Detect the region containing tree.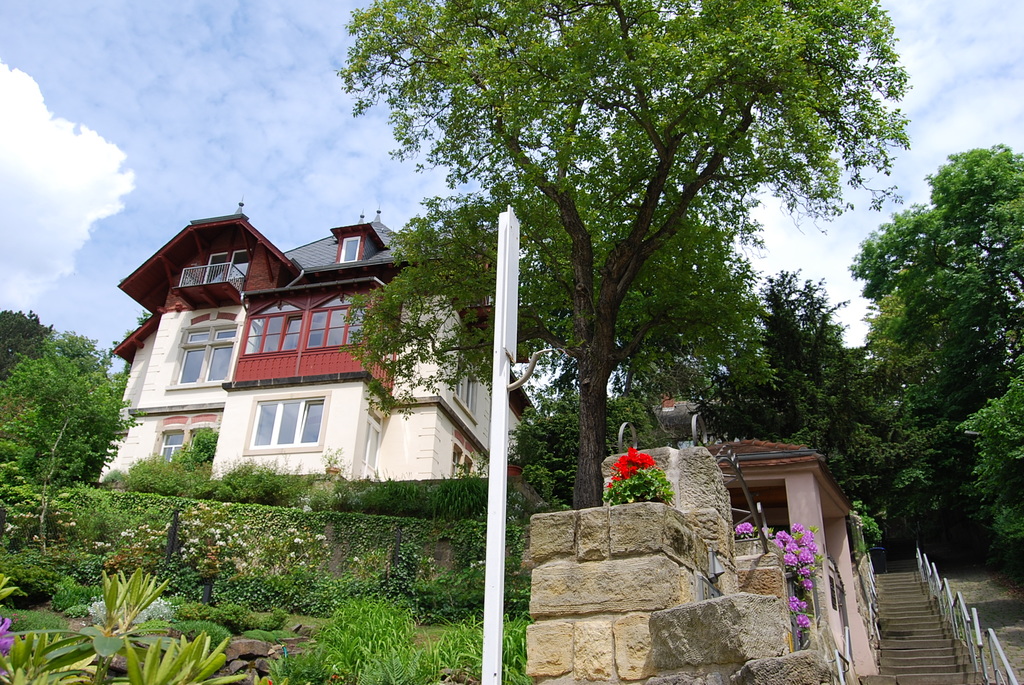
Rect(0, 307, 54, 378).
